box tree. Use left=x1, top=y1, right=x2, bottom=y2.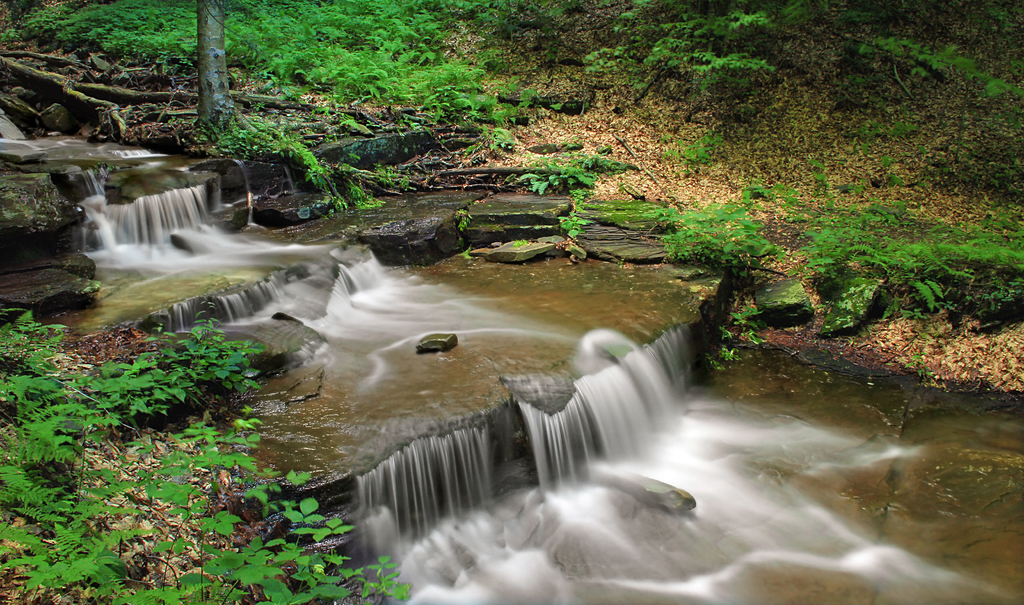
left=196, top=0, right=234, bottom=122.
